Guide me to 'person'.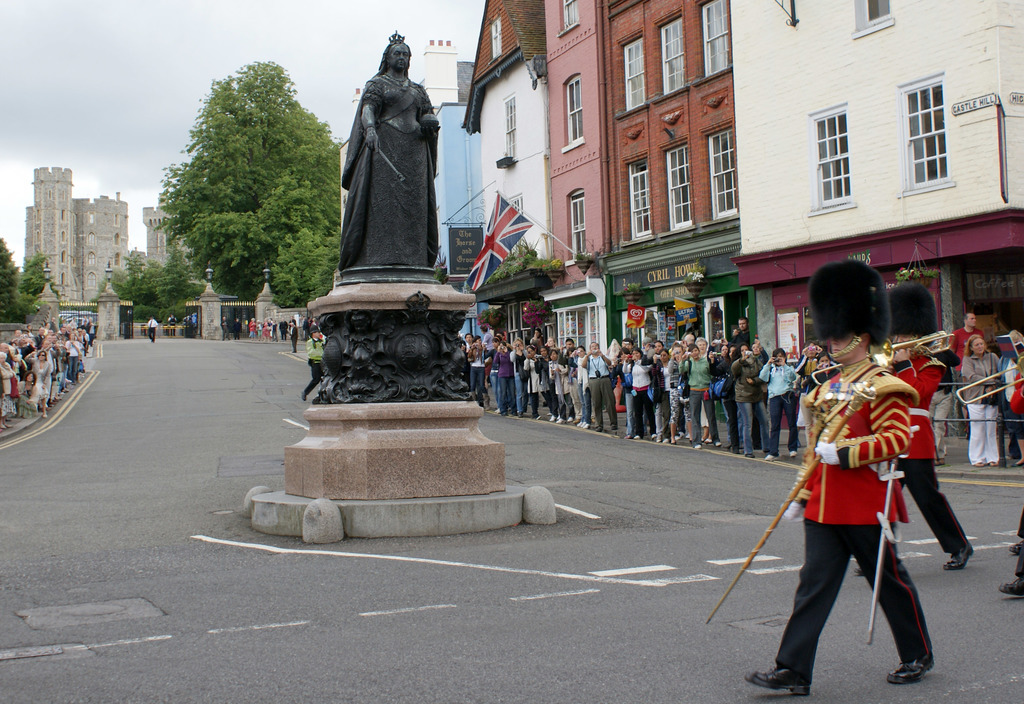
Guidance: [581,341,616,434].
